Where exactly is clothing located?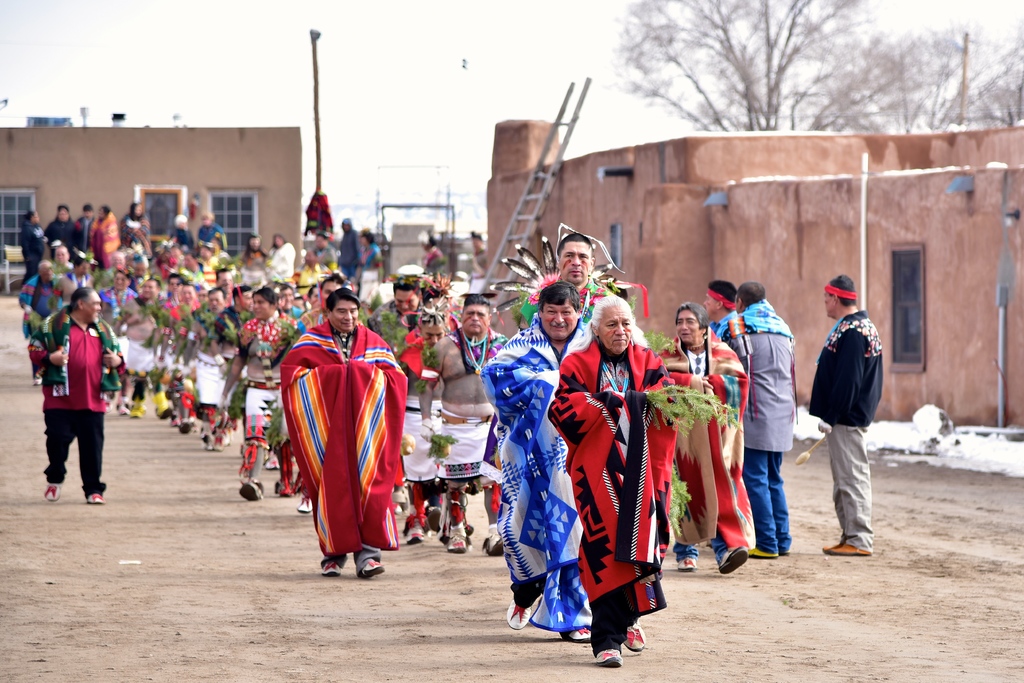
Its bounding box is (x1=74, y1=215, x2=95, y2=254).
